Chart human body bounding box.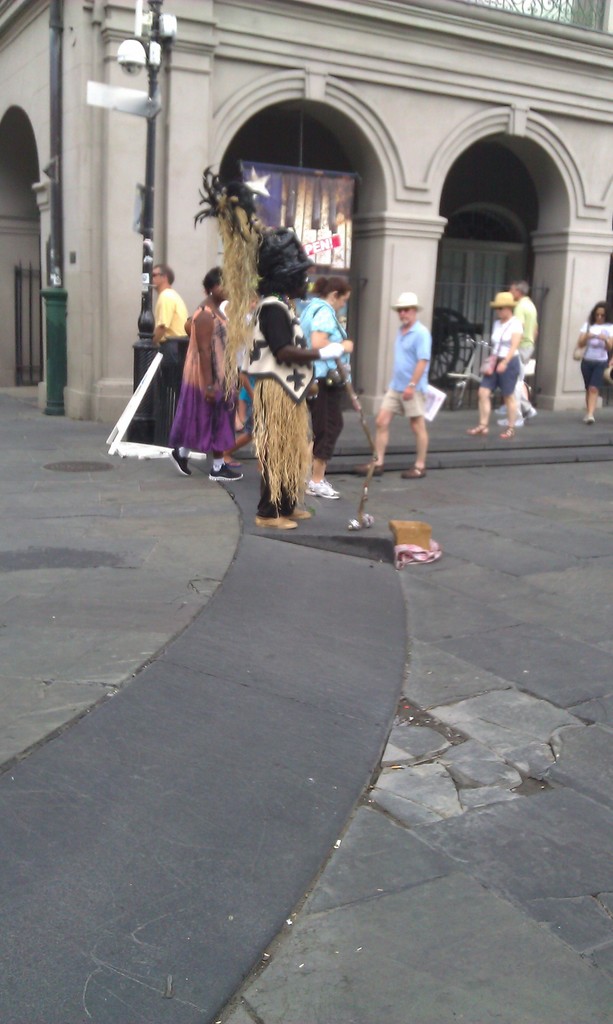
Charted: (497, 297, 535, 425).
